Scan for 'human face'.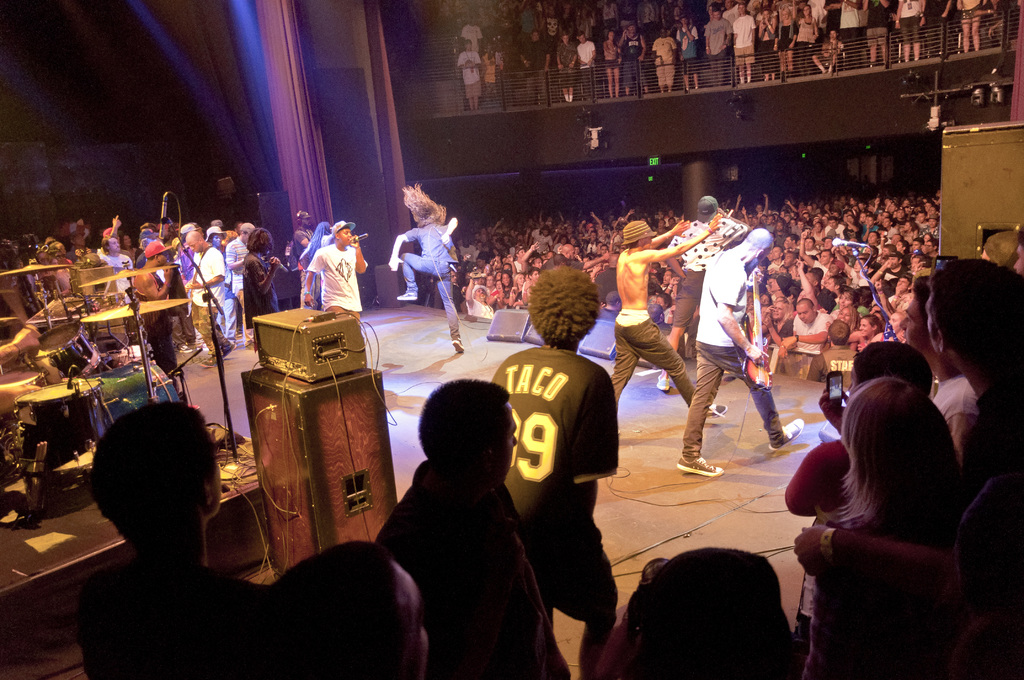
Scan result: x1=186 y1=239 x2=202 y2=257.
